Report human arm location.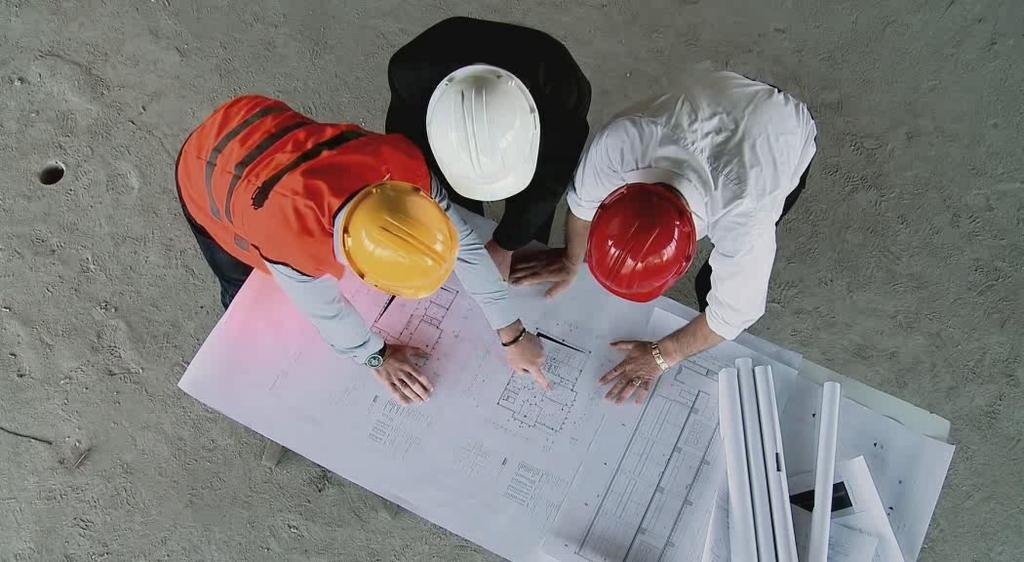
Report: [269, 256, 442, 416].
